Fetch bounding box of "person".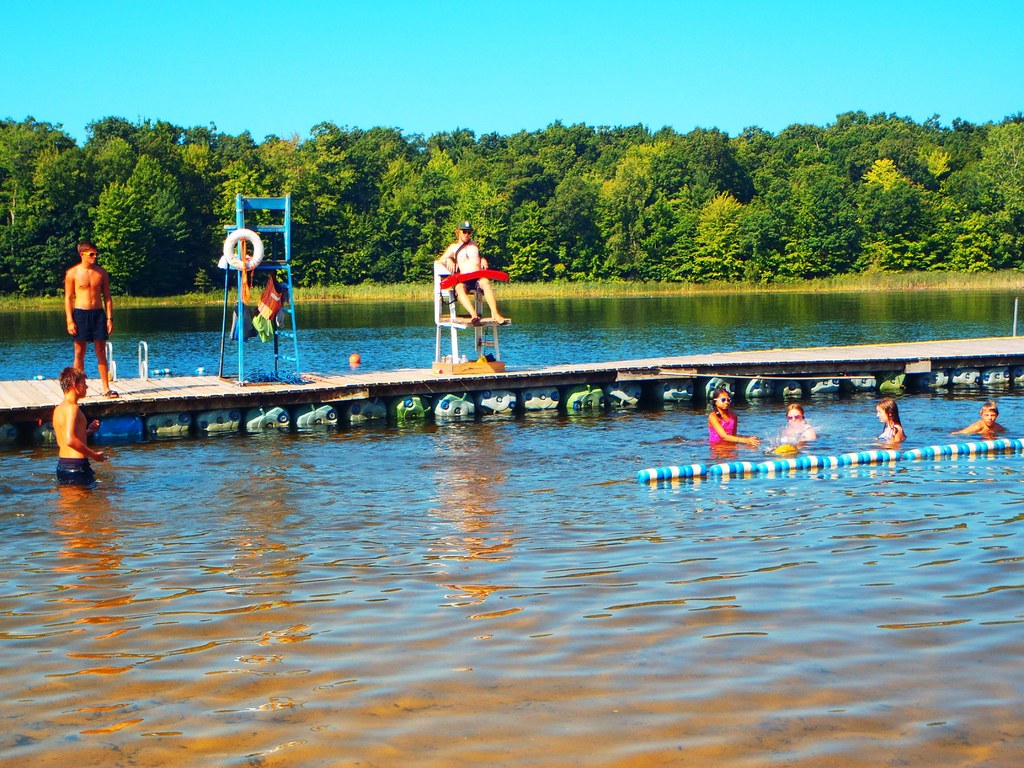
Bbox: pyautogui.locateOnScreen(49, 365, 111, 484).
